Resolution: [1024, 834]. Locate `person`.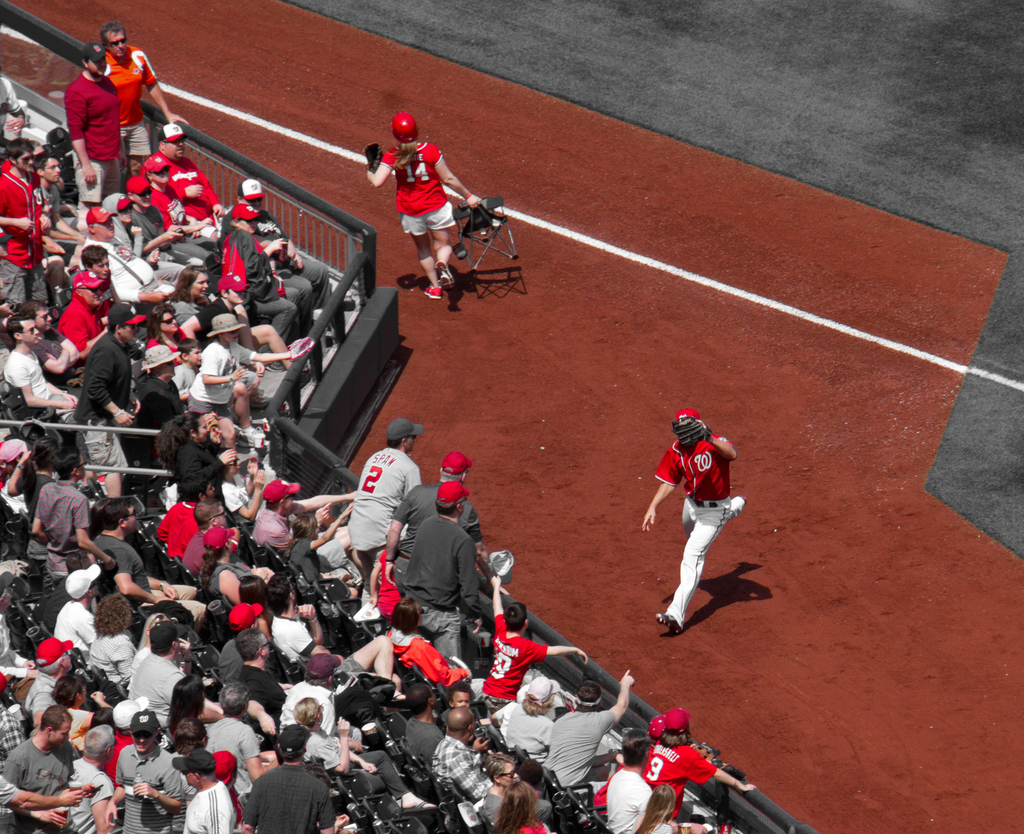
rect(82, 247, 131, 334).
